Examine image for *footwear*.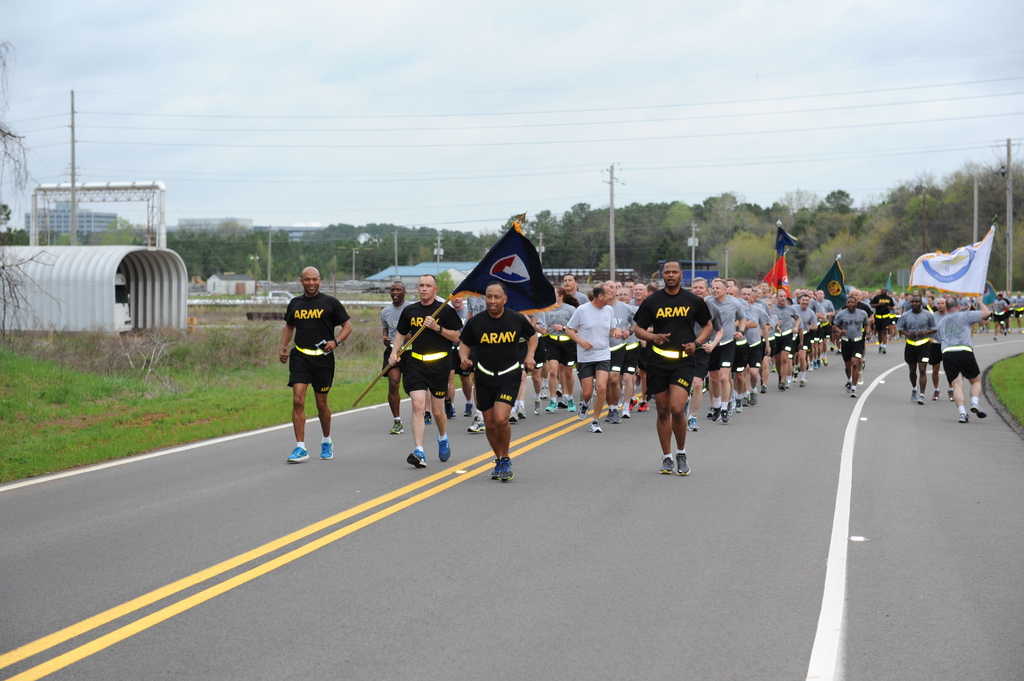
Examination result: bbox=[518, 398, 529, 419].
